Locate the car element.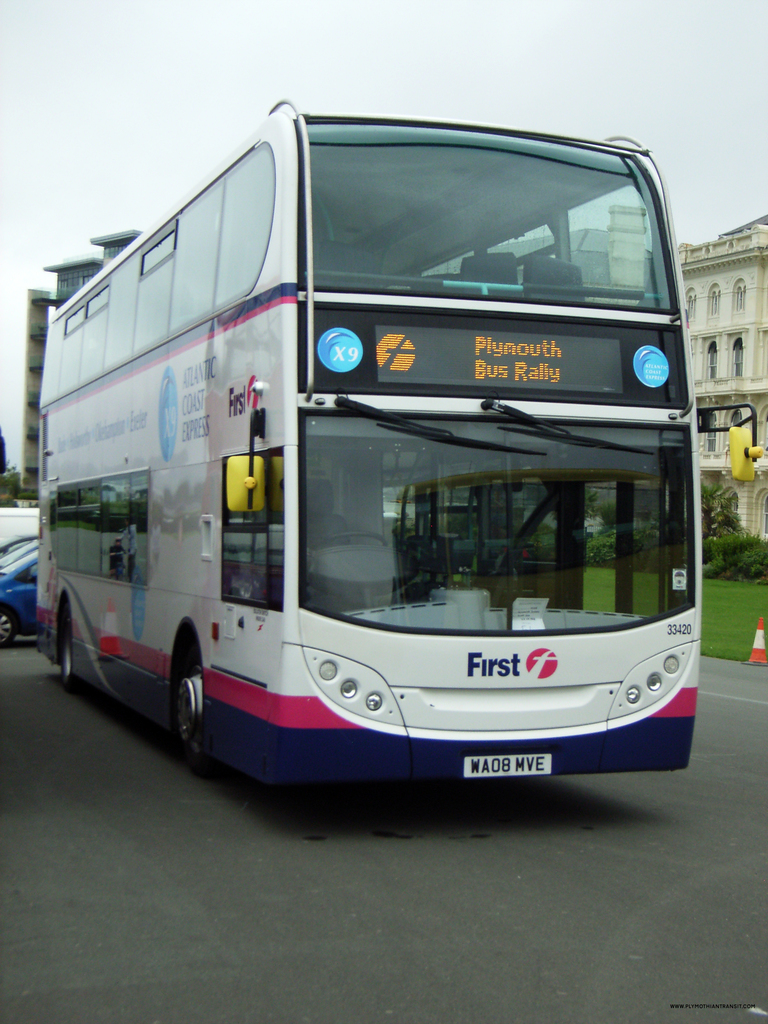
Element bbox: 5 509 36 548.
